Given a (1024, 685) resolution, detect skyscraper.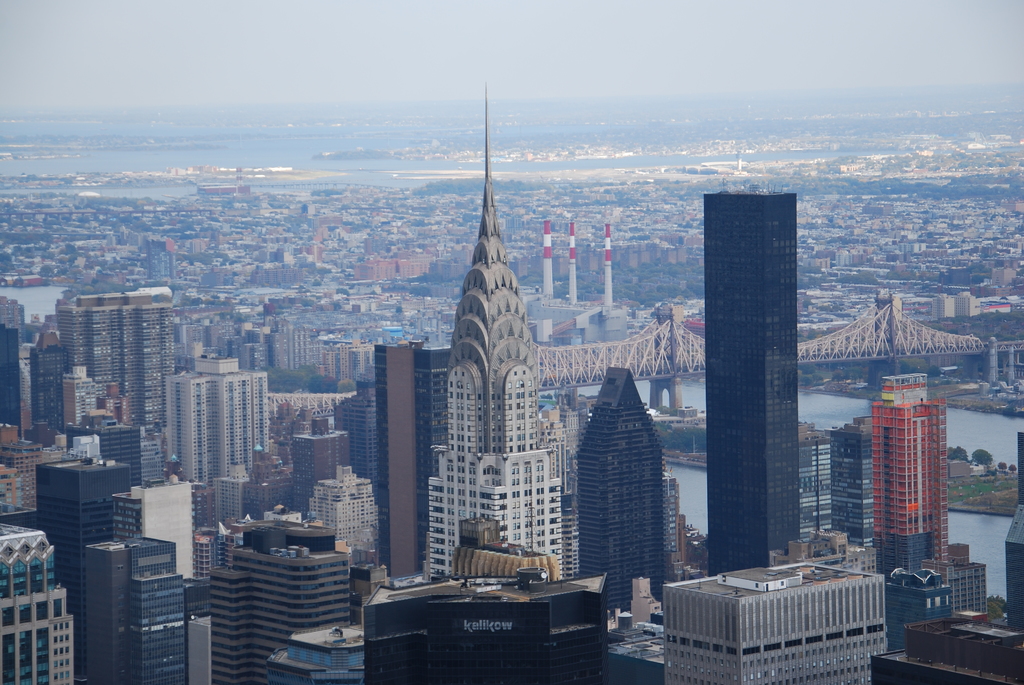
bbox=[685, 154, 826, 585].
